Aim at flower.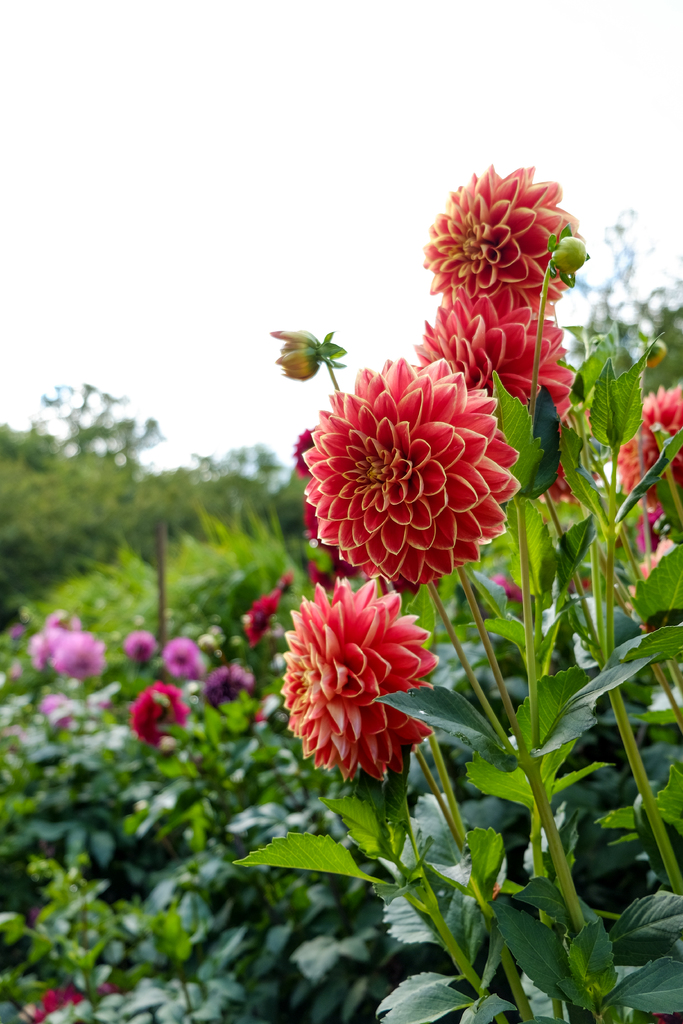
Aimed at (295, 355, 512, 588).
